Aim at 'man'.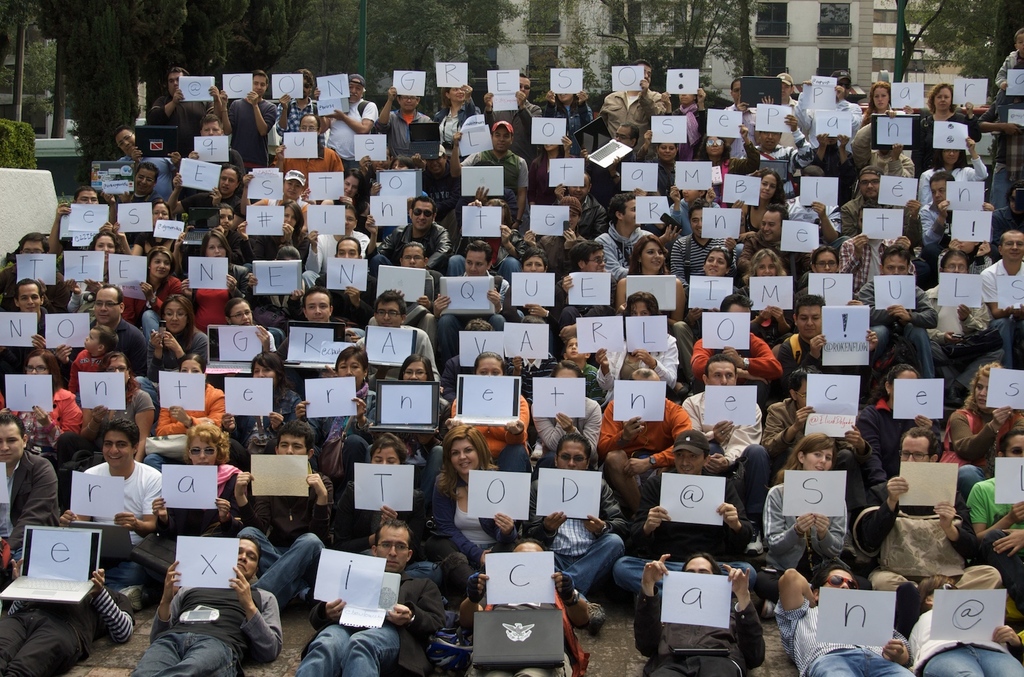
Aimed at 598 58 665 140.
